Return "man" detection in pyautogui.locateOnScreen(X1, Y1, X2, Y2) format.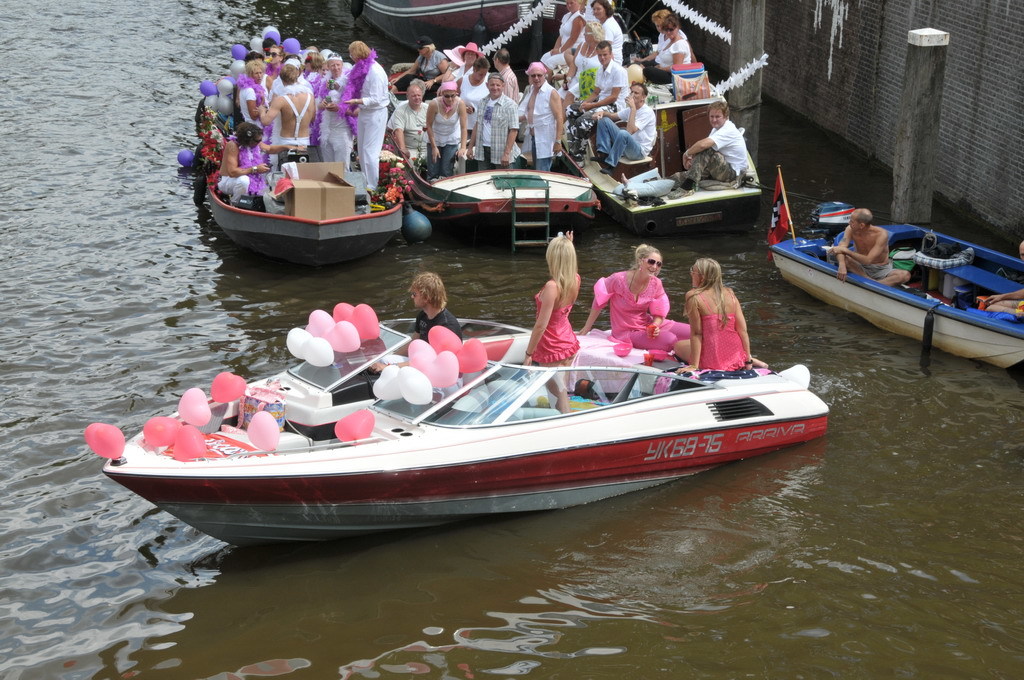
pyautogui.locateOnScreen(600, 85, 658, 170).
